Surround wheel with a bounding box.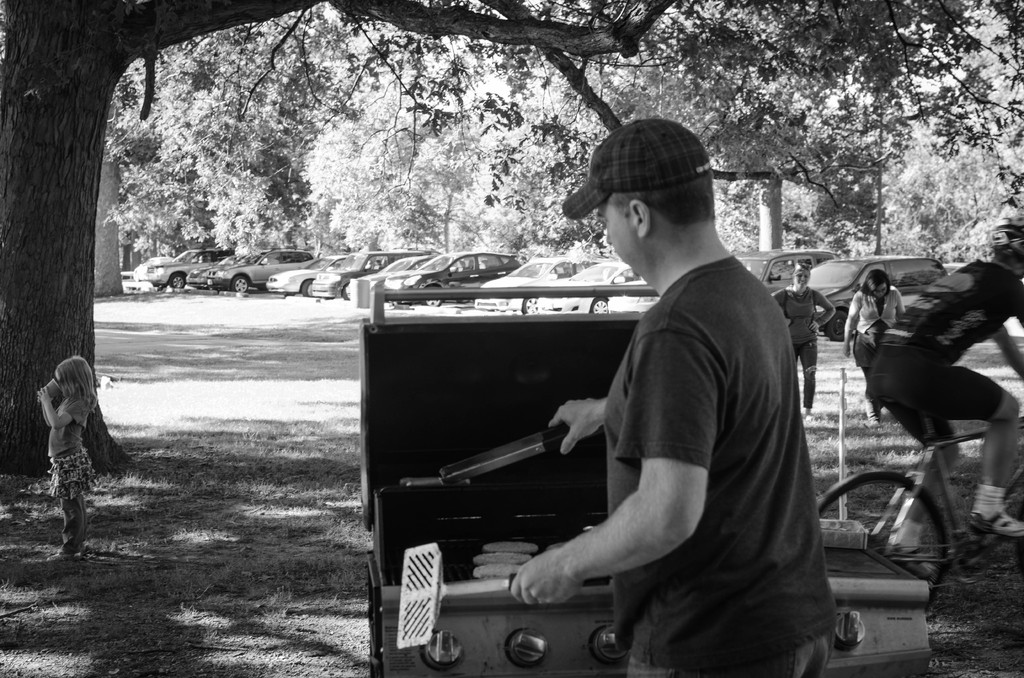
(left=425, top=298, right=440, bottom=307).
